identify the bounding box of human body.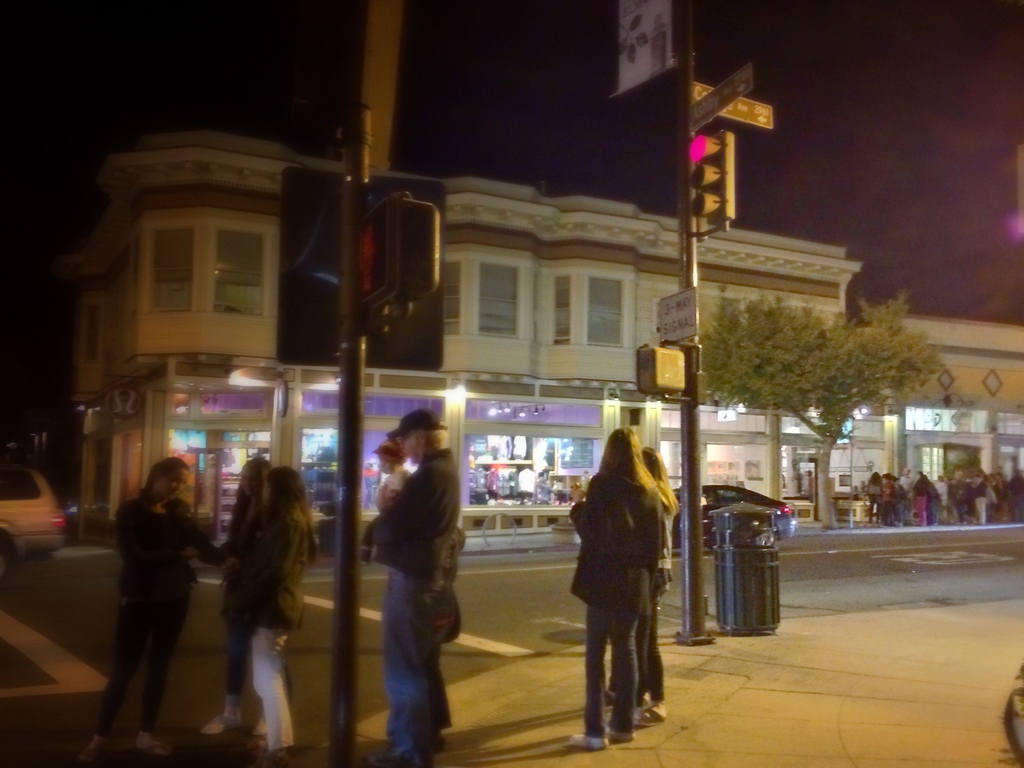
x1=98, y1=442, x2=195, y2=753.
